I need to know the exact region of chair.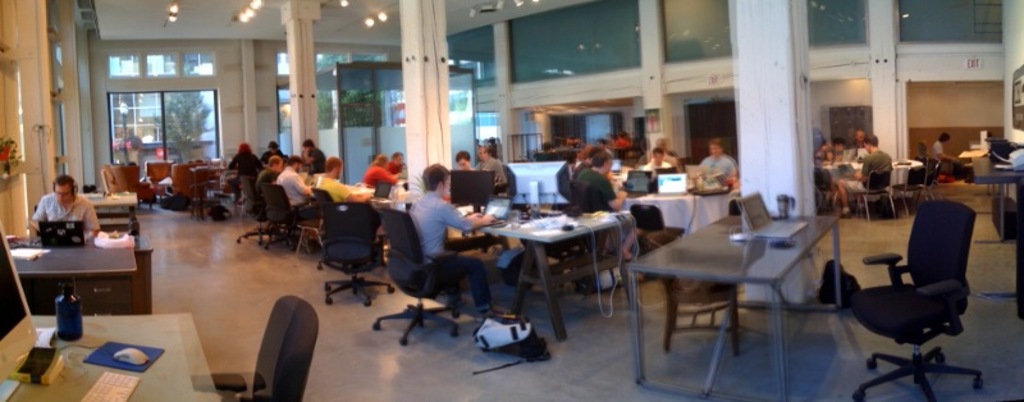
Region: l=852, t=168, r=906, b=225.
